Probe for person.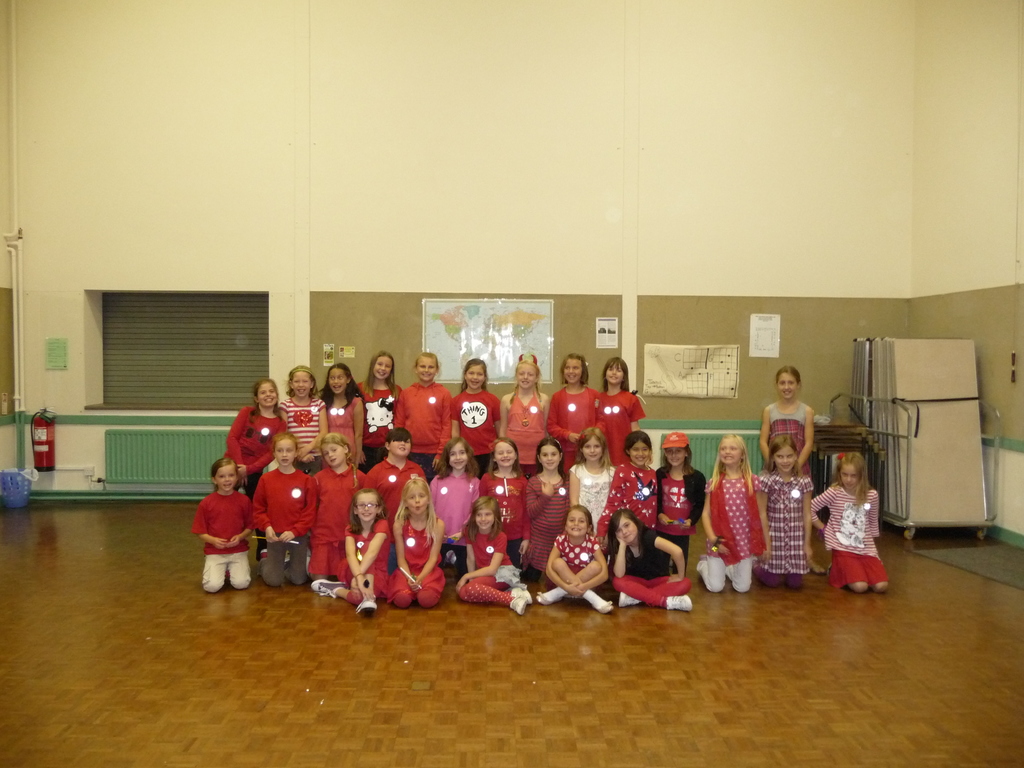
Probe result: <region>604, 508, 692, 610</region>.
